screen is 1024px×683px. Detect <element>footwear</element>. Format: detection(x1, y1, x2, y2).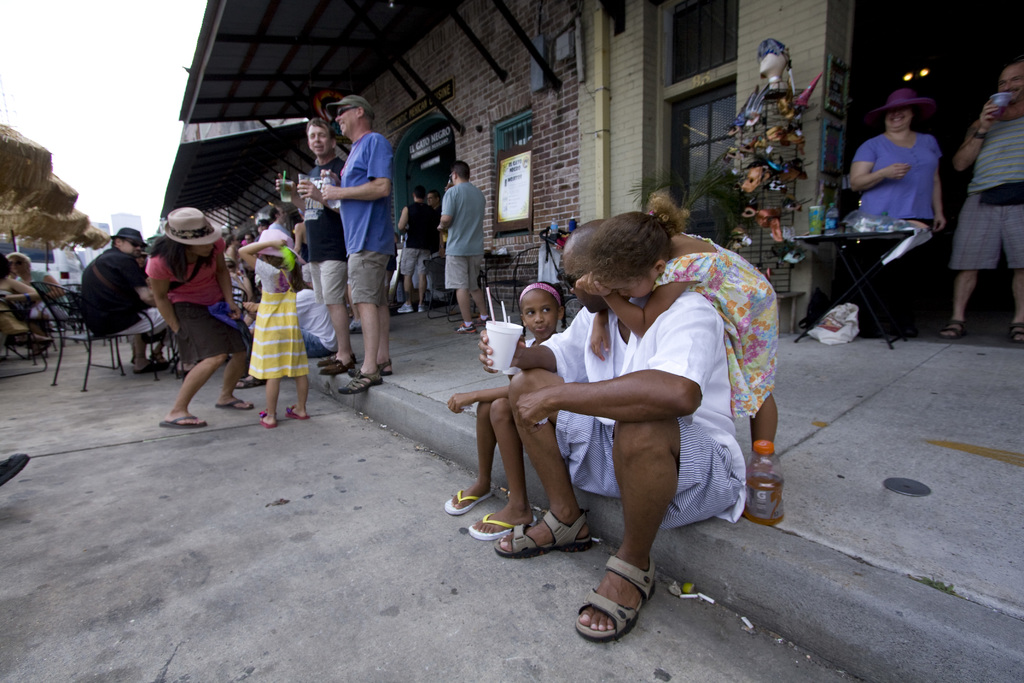
detection(356, 358, 394, 374).
